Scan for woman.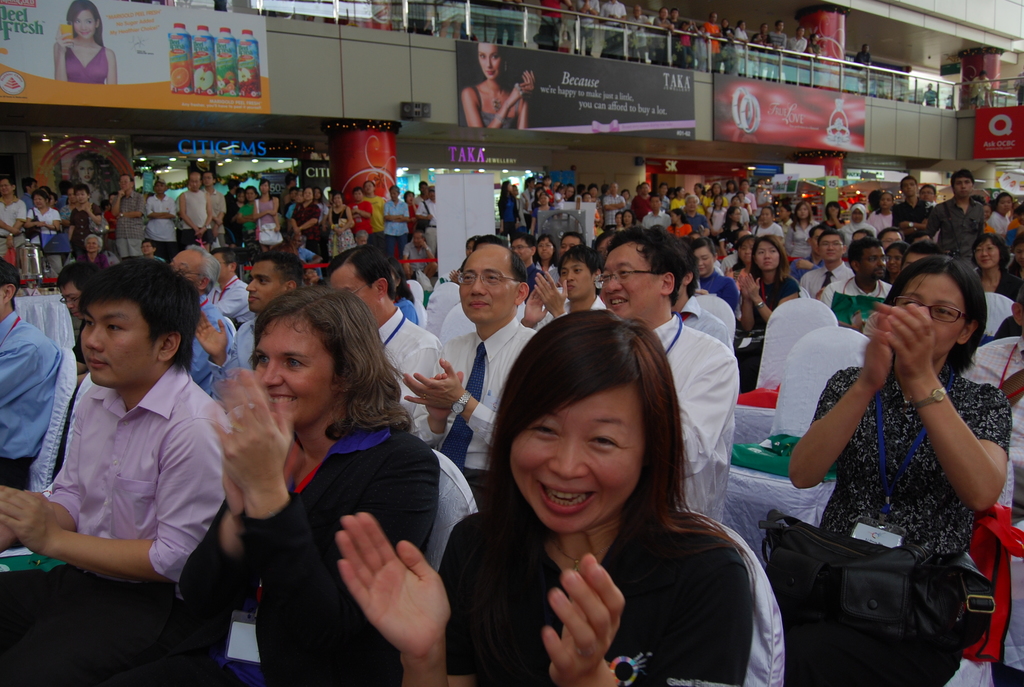
Scan result: left=100, top=280, right=445, bottom=686.
